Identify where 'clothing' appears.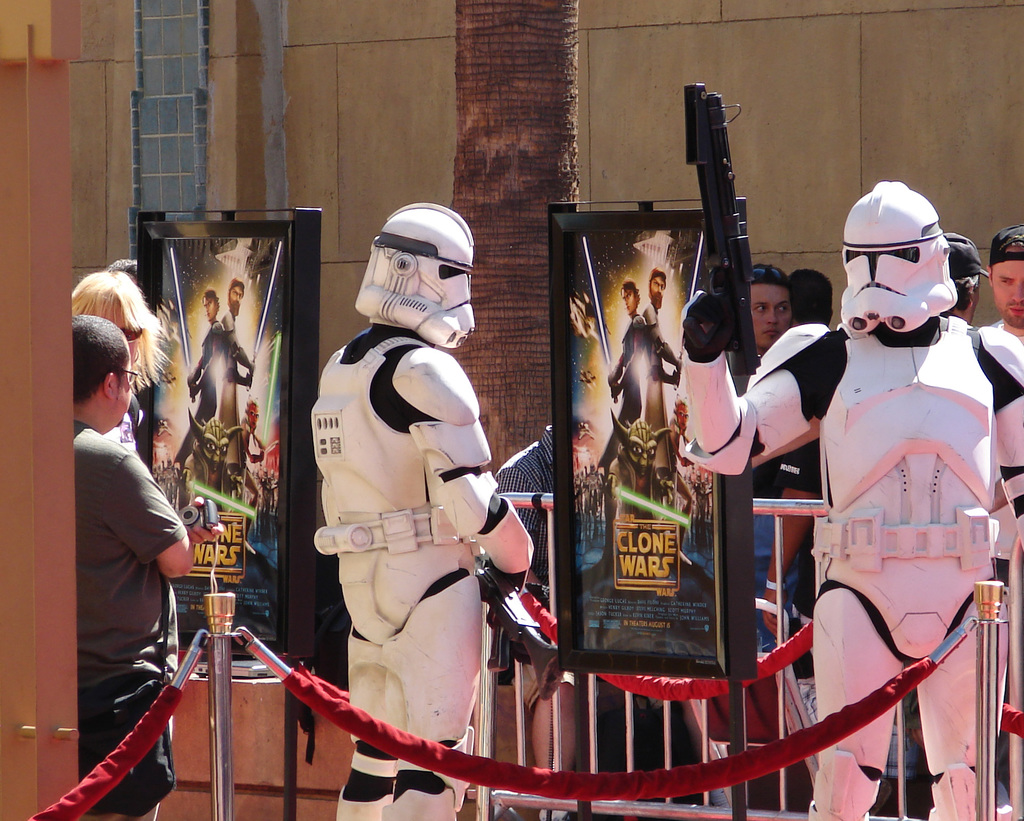
Appears at box=[593, 311, 650, 474].
